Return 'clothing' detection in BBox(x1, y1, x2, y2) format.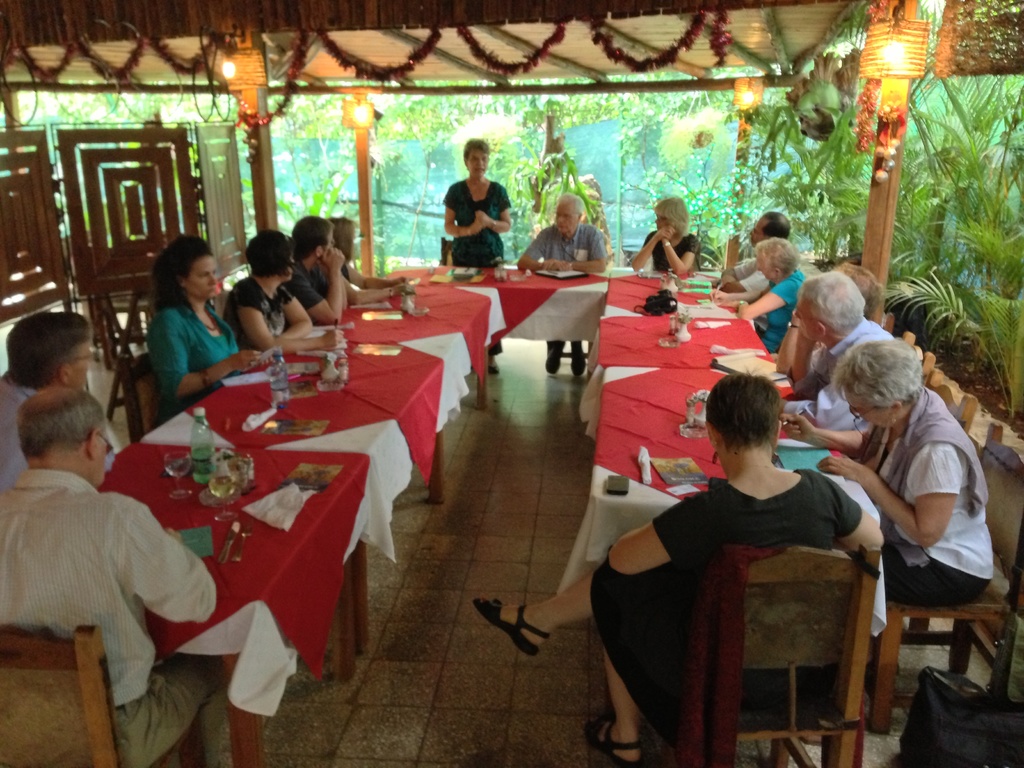
BBox(6, 438, 195, 696).
